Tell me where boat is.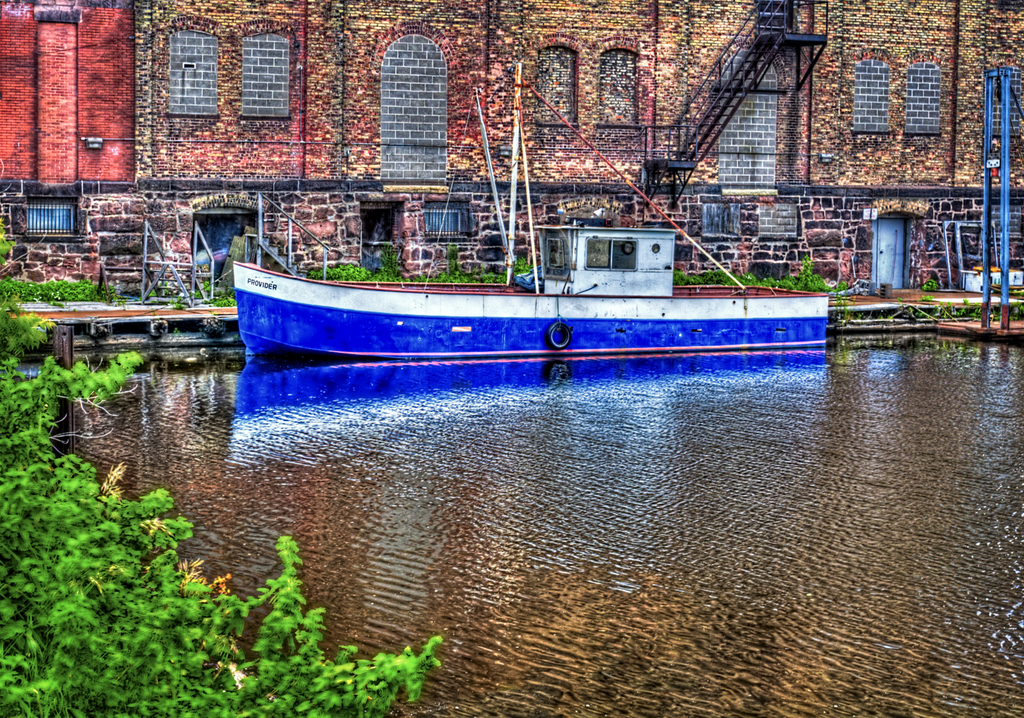
boat is at 229/73/865/392.
